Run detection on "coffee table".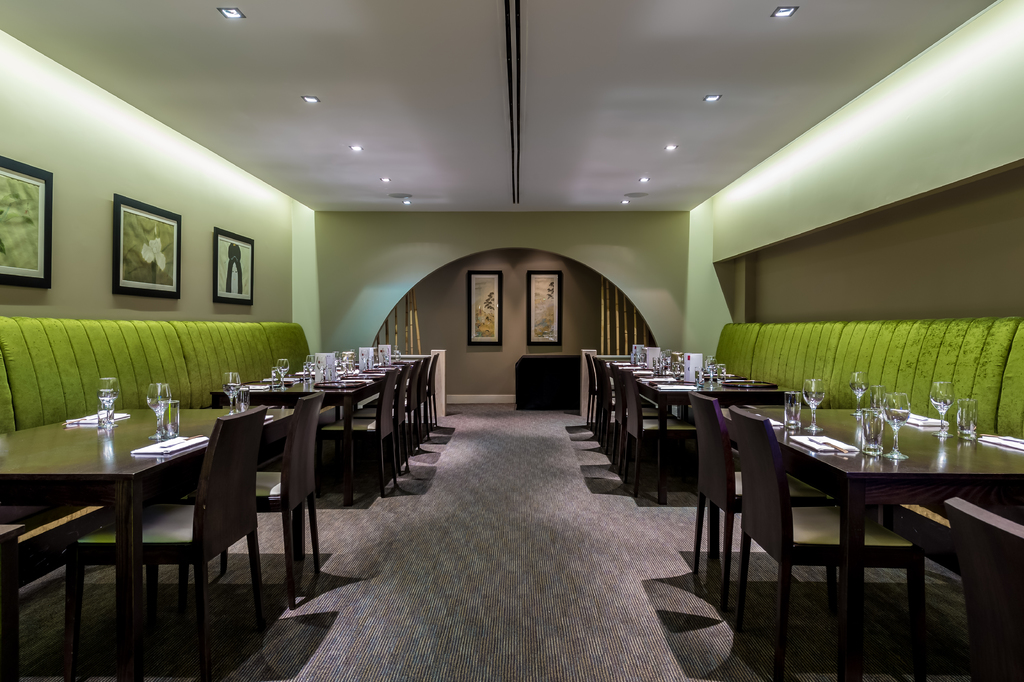
Result: l=596, t=346, r=808, b=496.
